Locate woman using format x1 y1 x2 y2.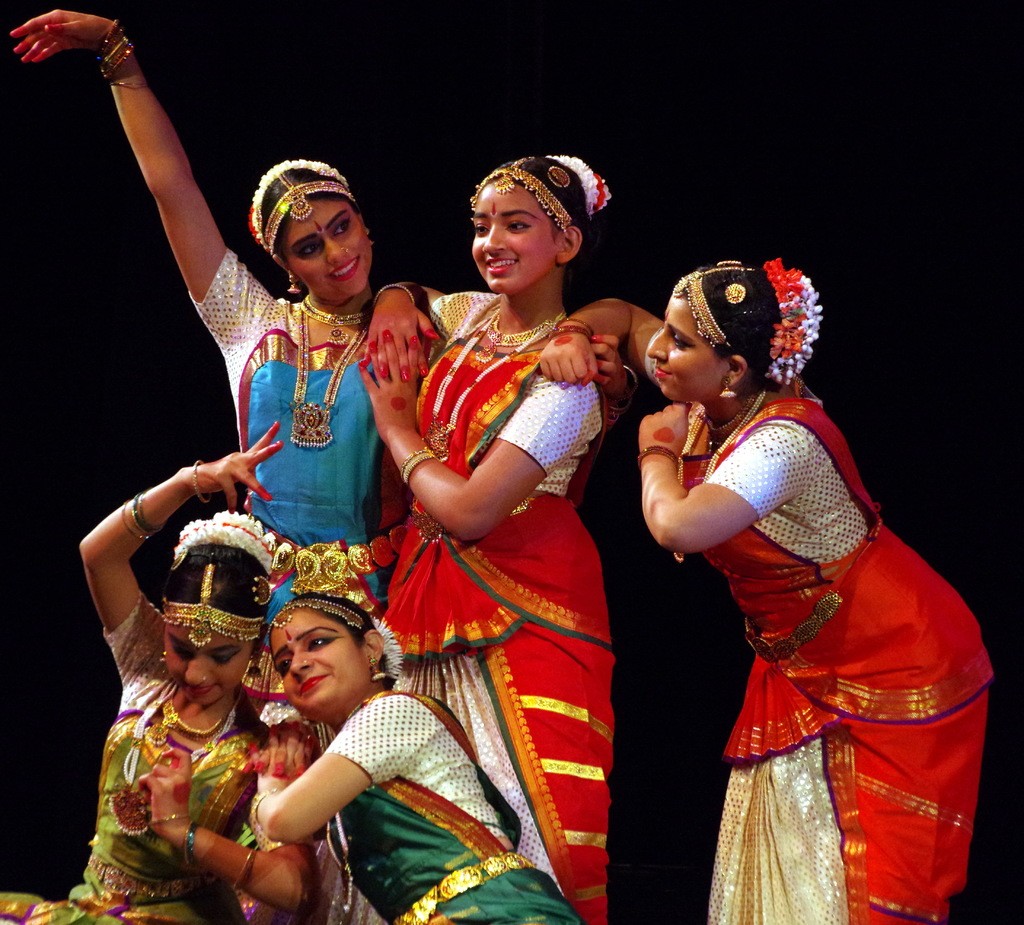
540 258 993 924.
